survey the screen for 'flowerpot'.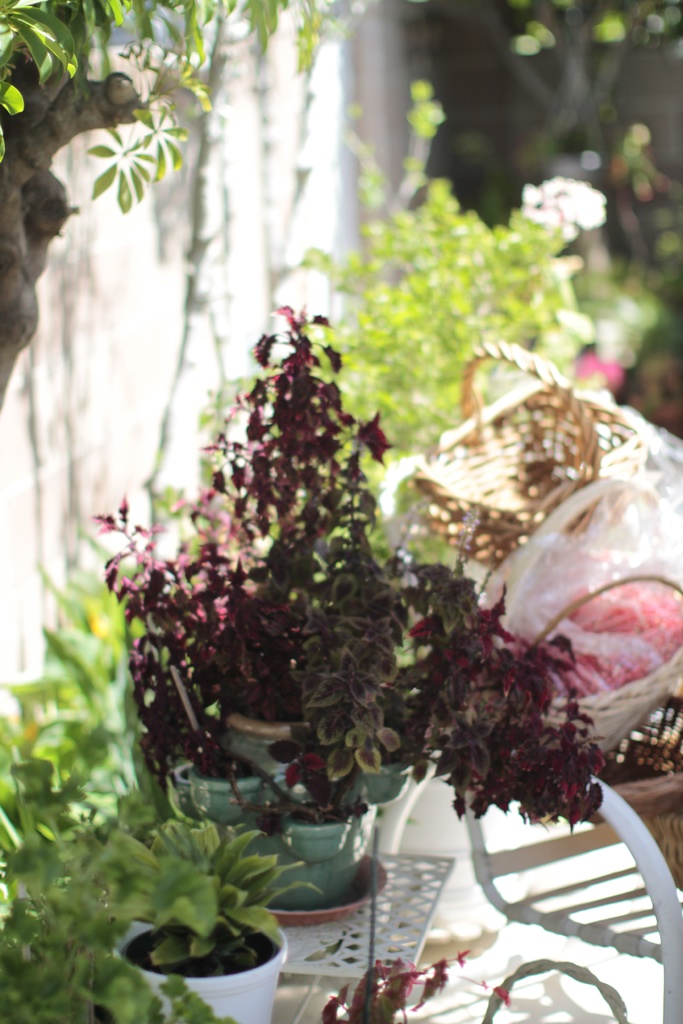
Survey found: <region>242, 776, 391, 922</region>.
